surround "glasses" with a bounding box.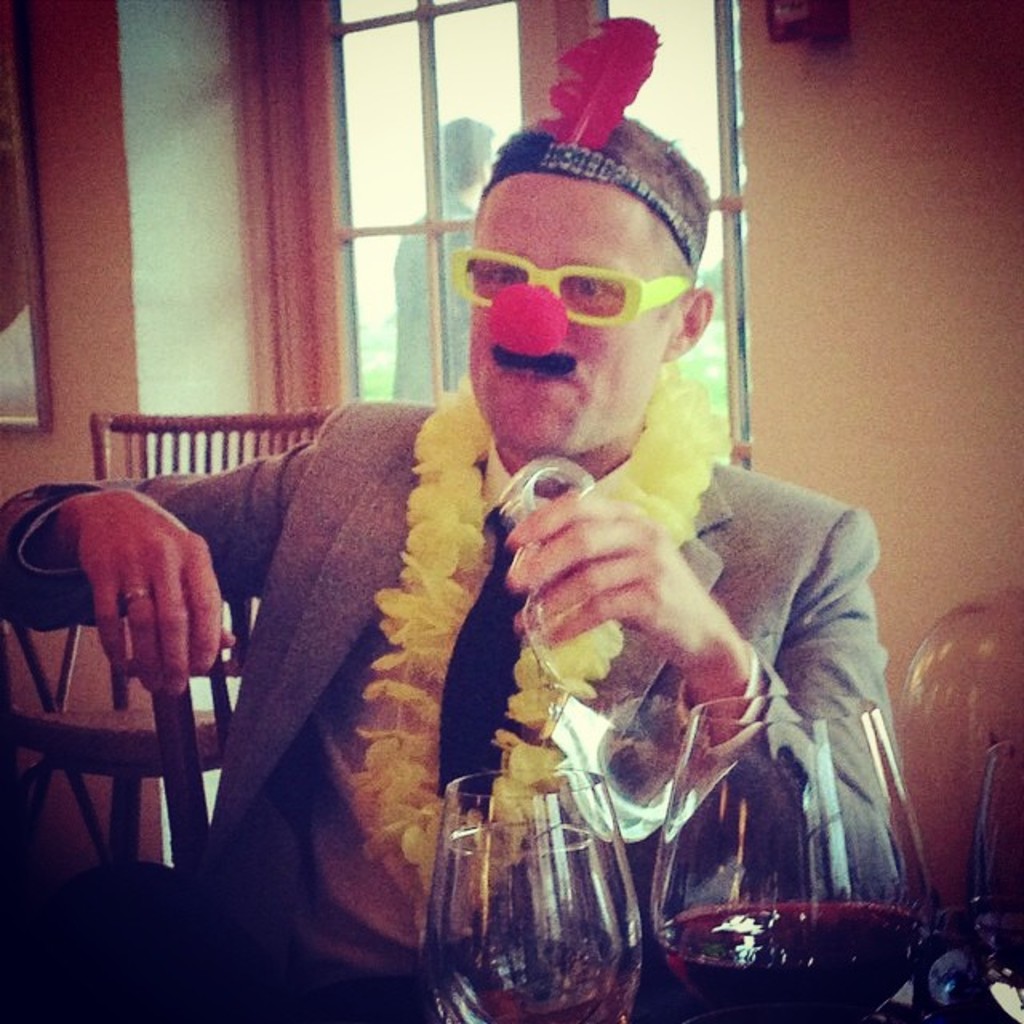
BBox(456, 242, 698, 325).
